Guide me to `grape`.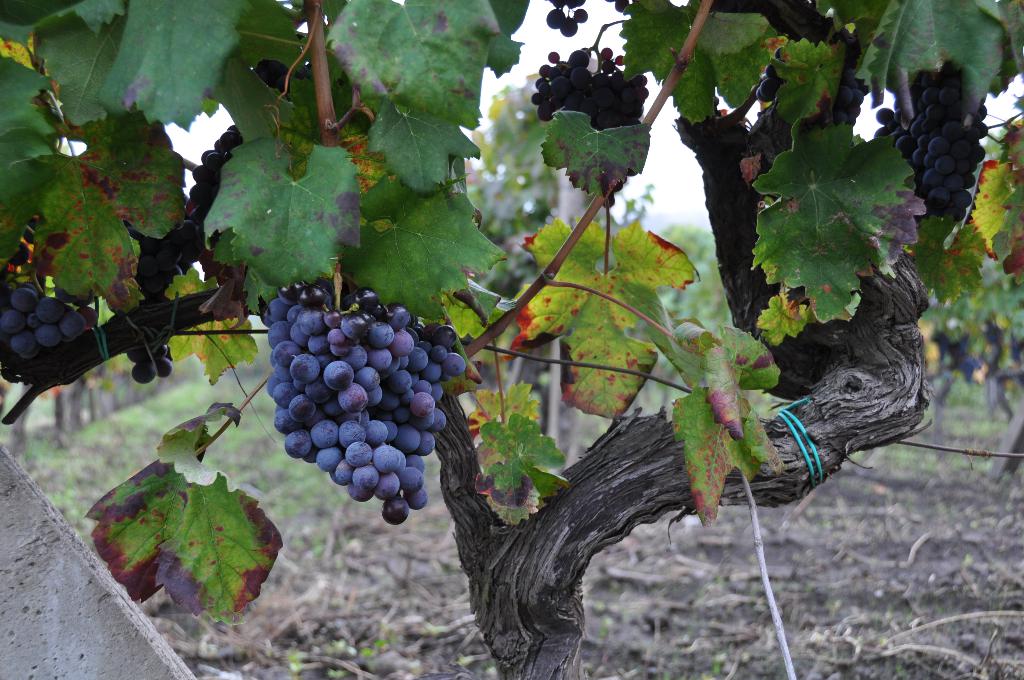
Guidance: <box>559,16,579,36</box>.
